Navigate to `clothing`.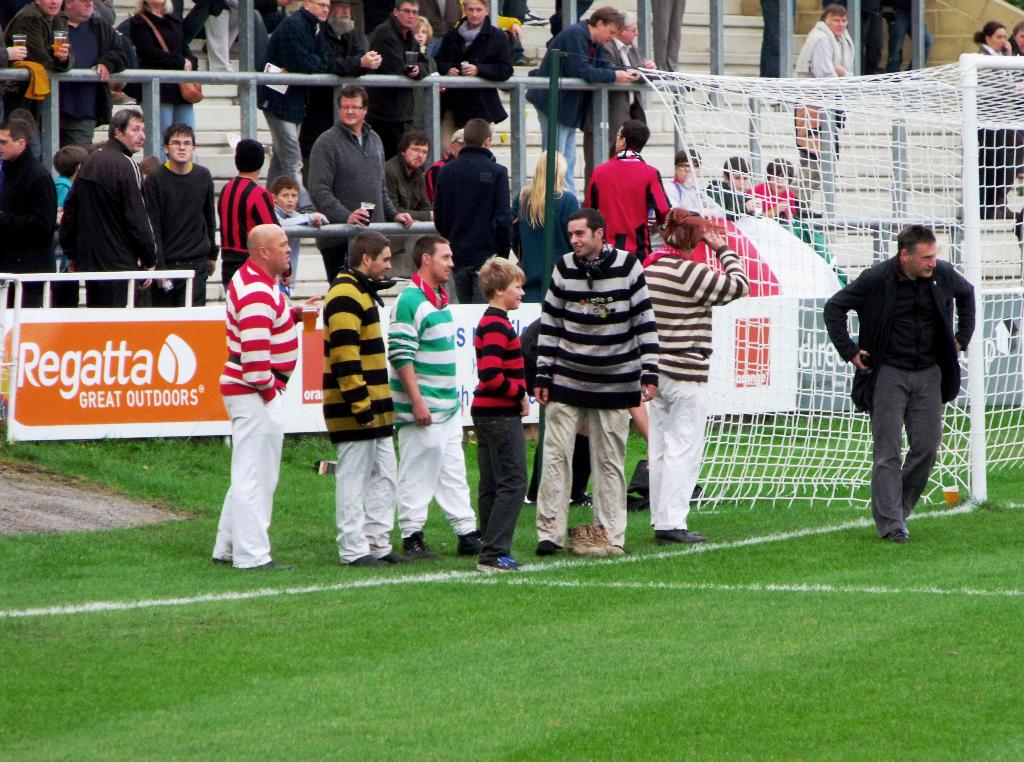
Navigation target: <region>379, 152, 435, 274</region>.
